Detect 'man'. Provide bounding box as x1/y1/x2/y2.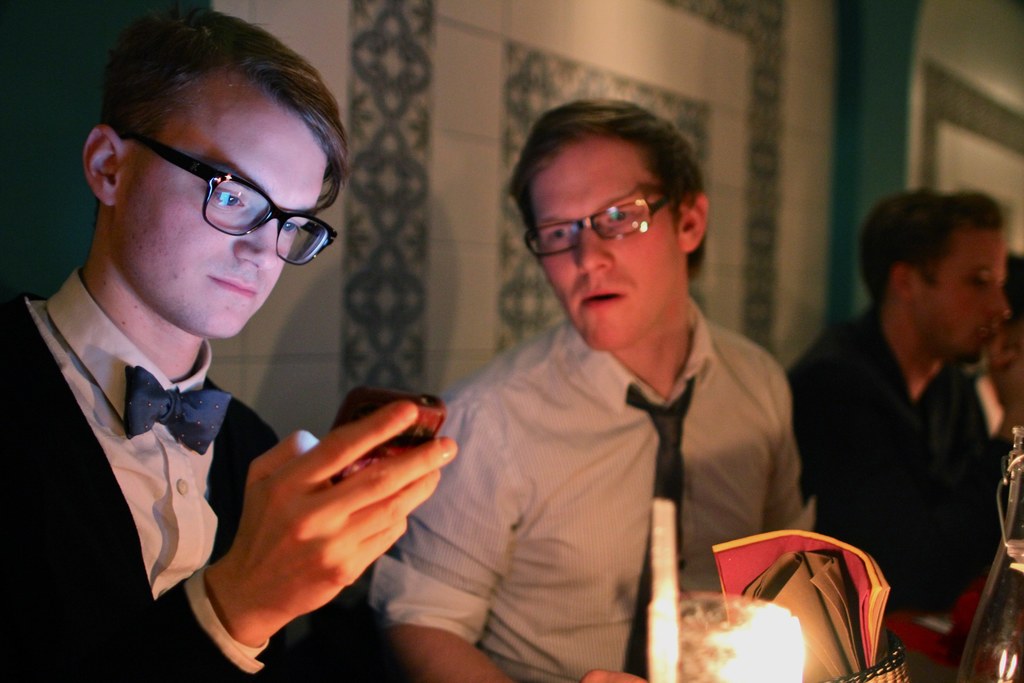
362/99/827/682.
